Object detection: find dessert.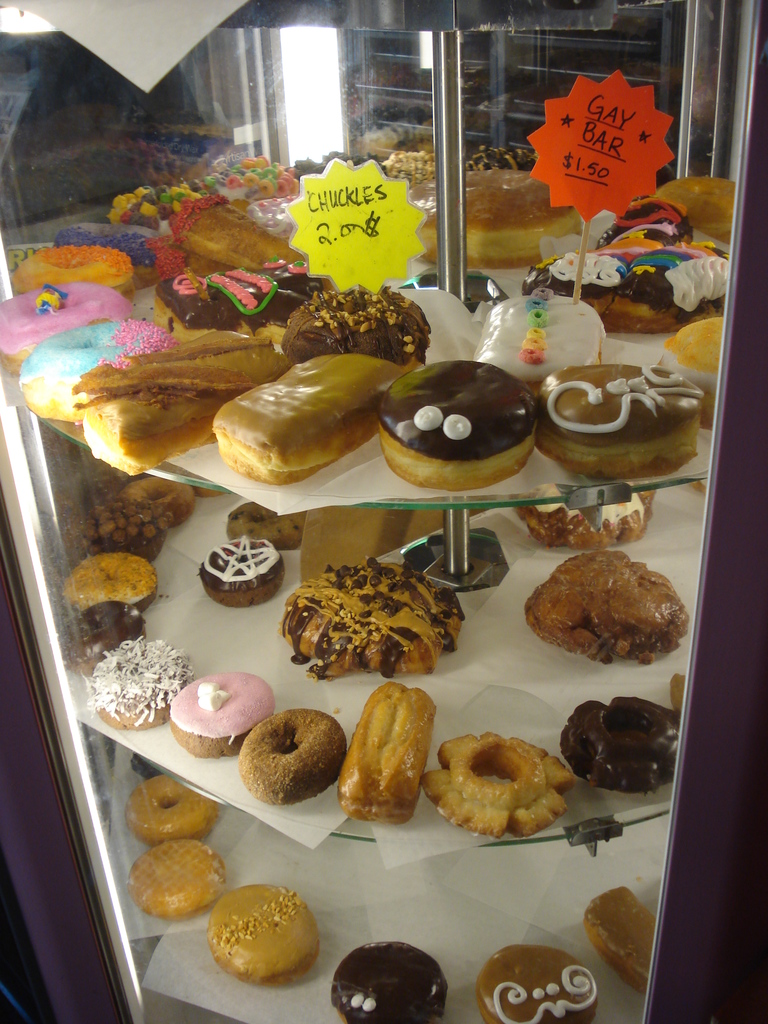
161 259 324 335.
